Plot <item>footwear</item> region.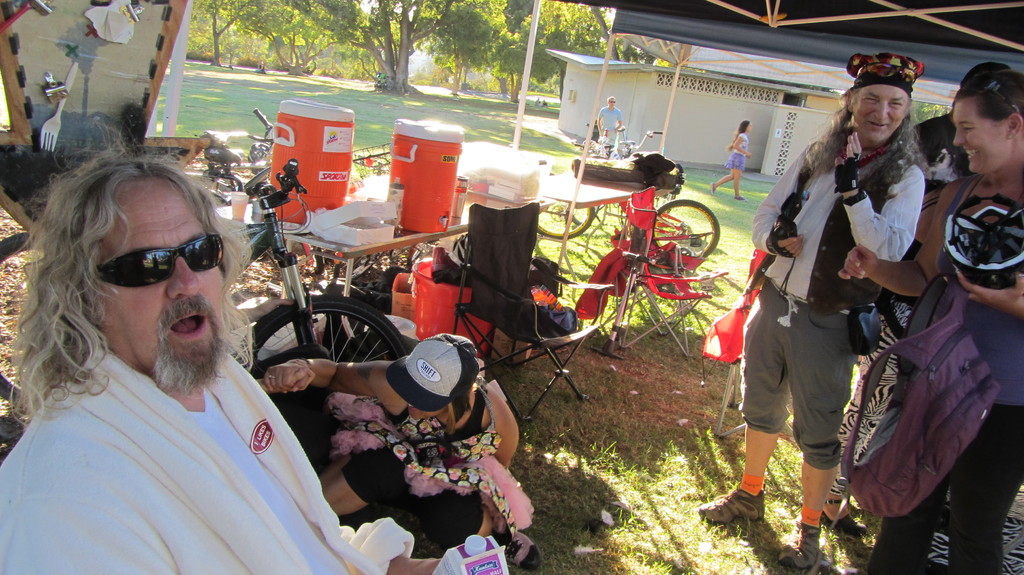
Plotted at BBox(494, 530, 544, 569).
